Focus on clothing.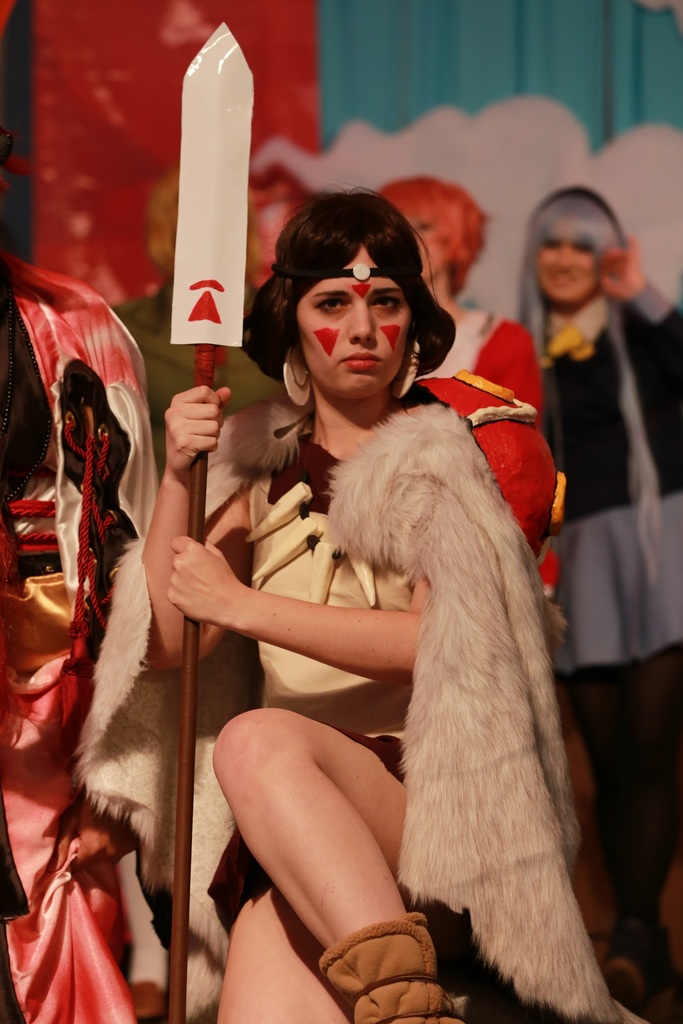
Focused at [81, 397, 659, 1023].
